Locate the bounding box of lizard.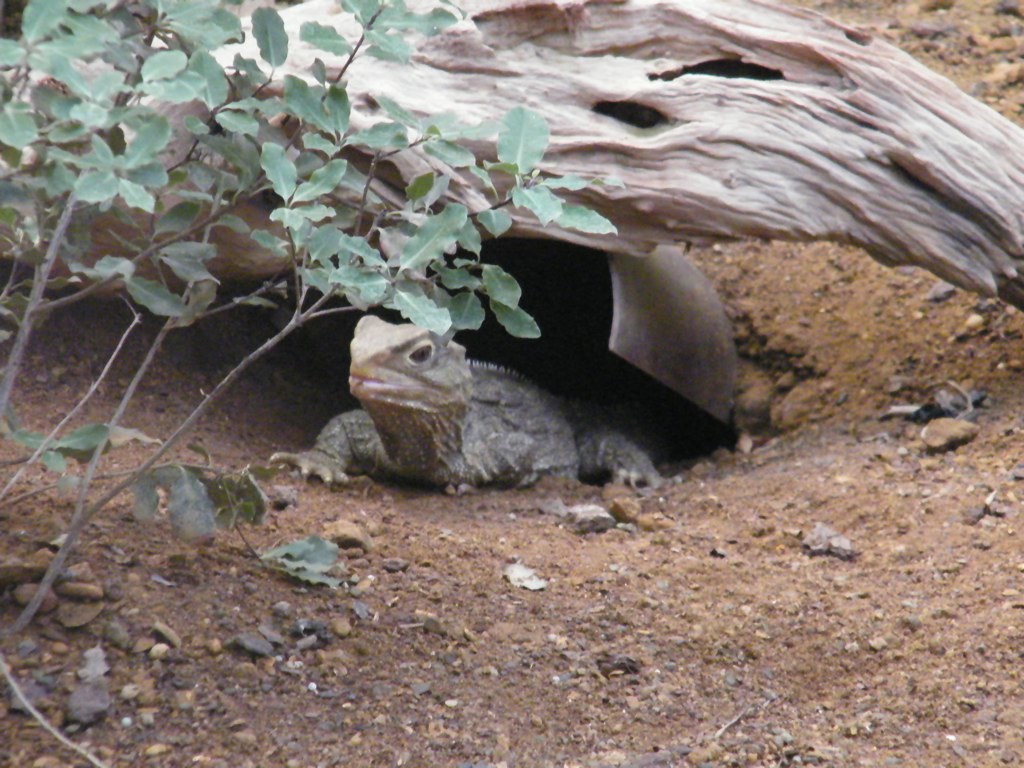
Bounding box: 314/290/739/514.
